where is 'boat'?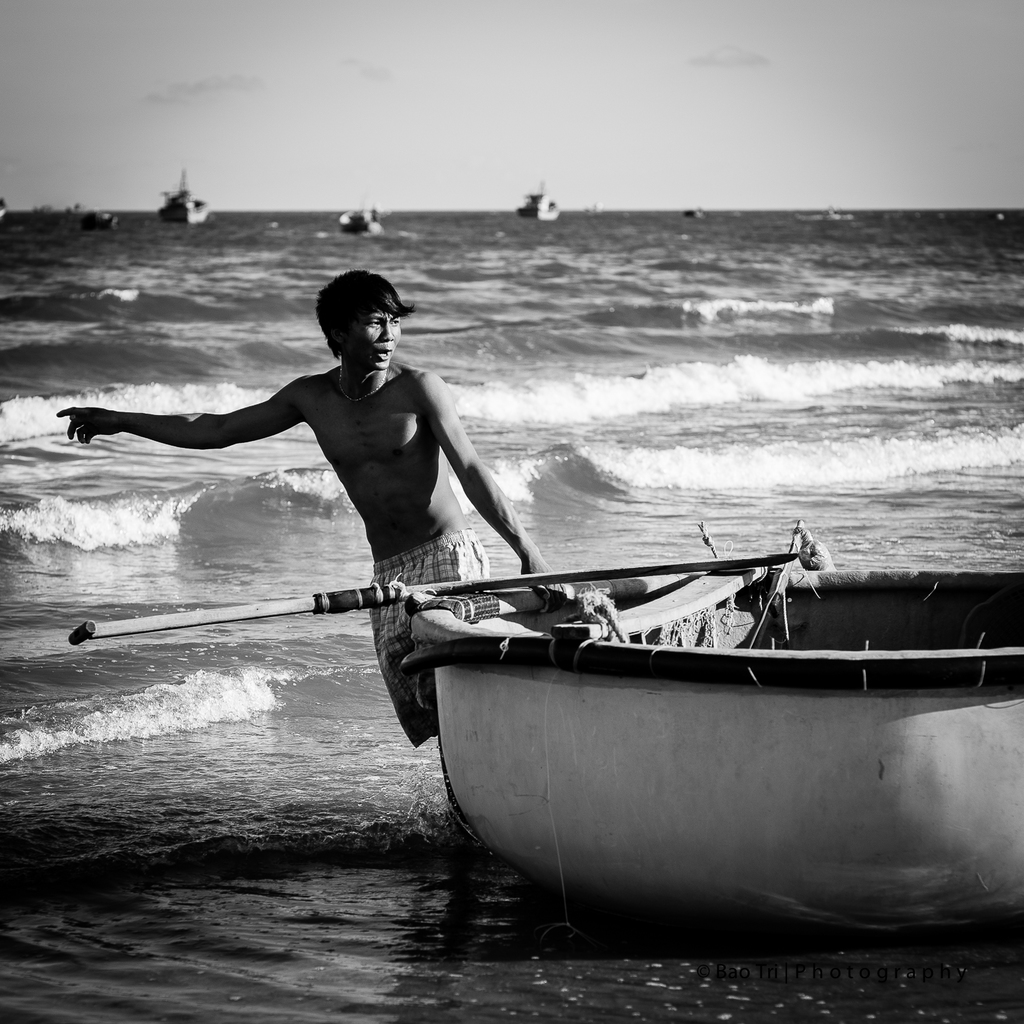
[340,209,373,240].
